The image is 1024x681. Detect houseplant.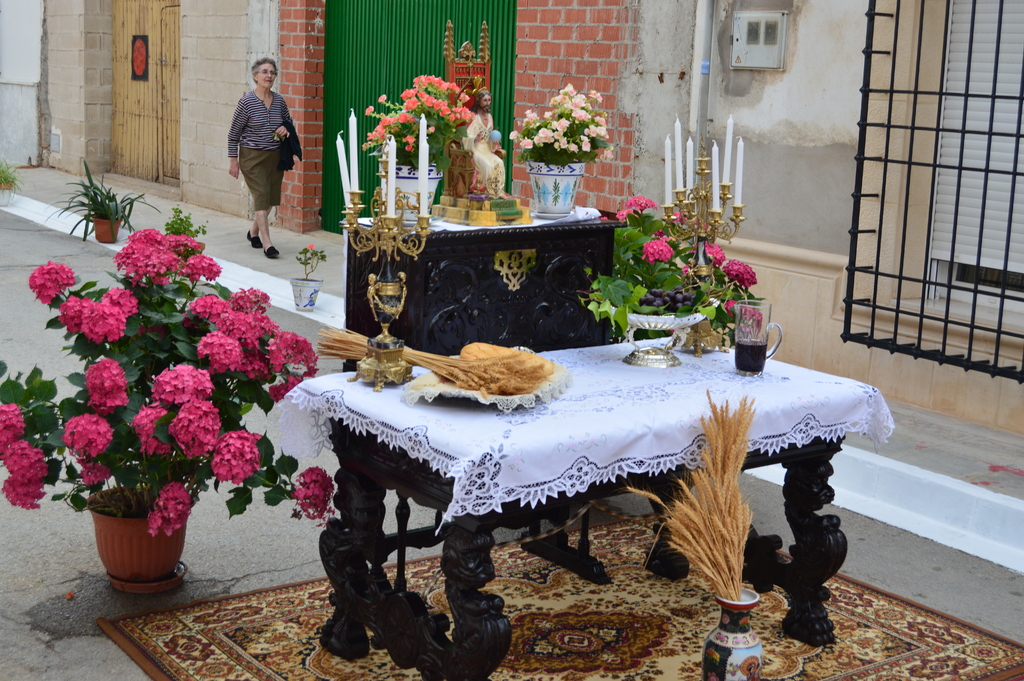
Detection: bbox=(589, 185, 759, 346).
